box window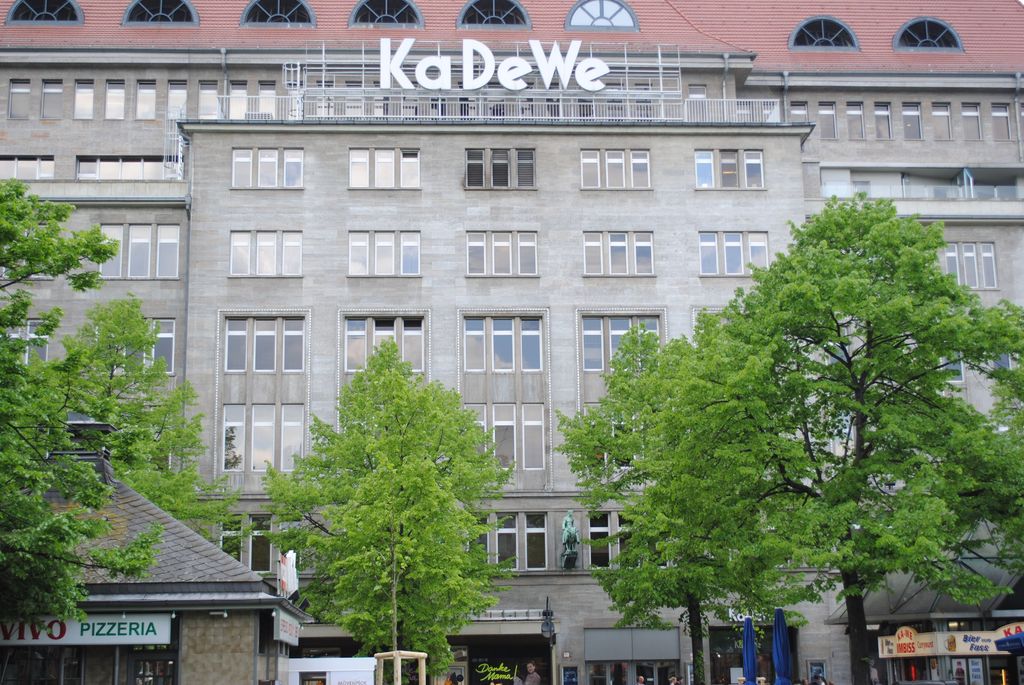
(left=463, top=312, right=547, bottom=370)
